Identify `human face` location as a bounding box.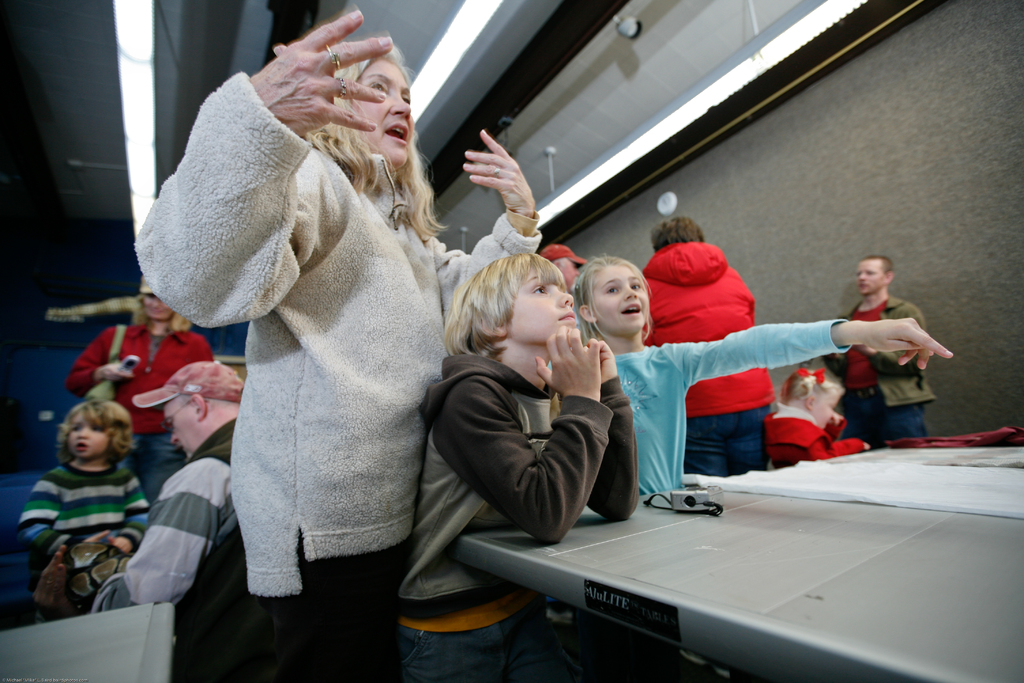
[x1=354, y1=60, x2=412, y2=165].
